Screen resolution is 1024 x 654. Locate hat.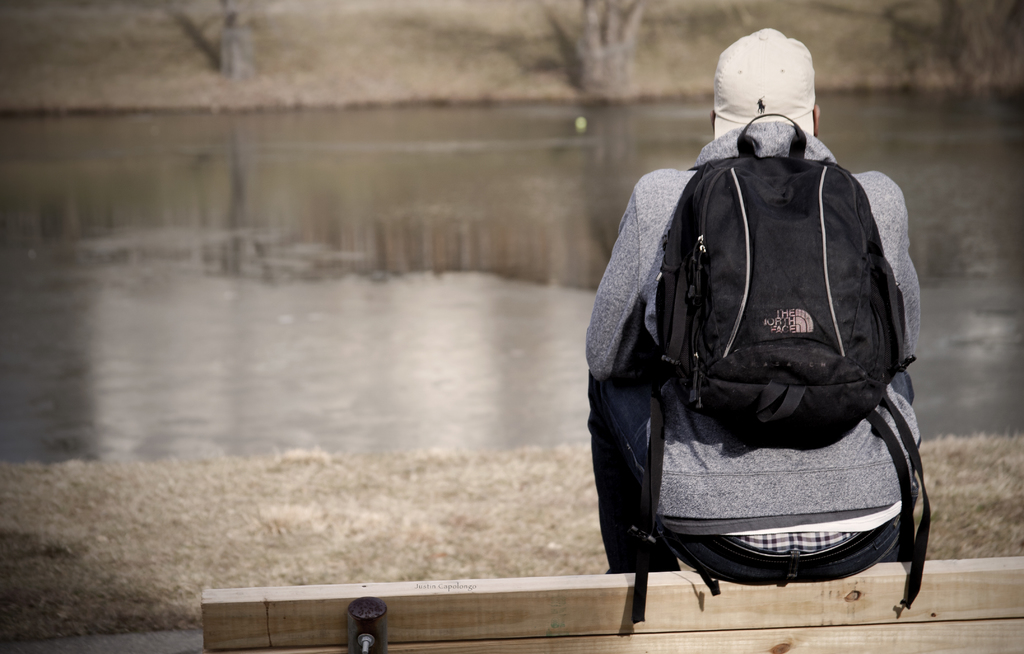
710,22,814,136.
